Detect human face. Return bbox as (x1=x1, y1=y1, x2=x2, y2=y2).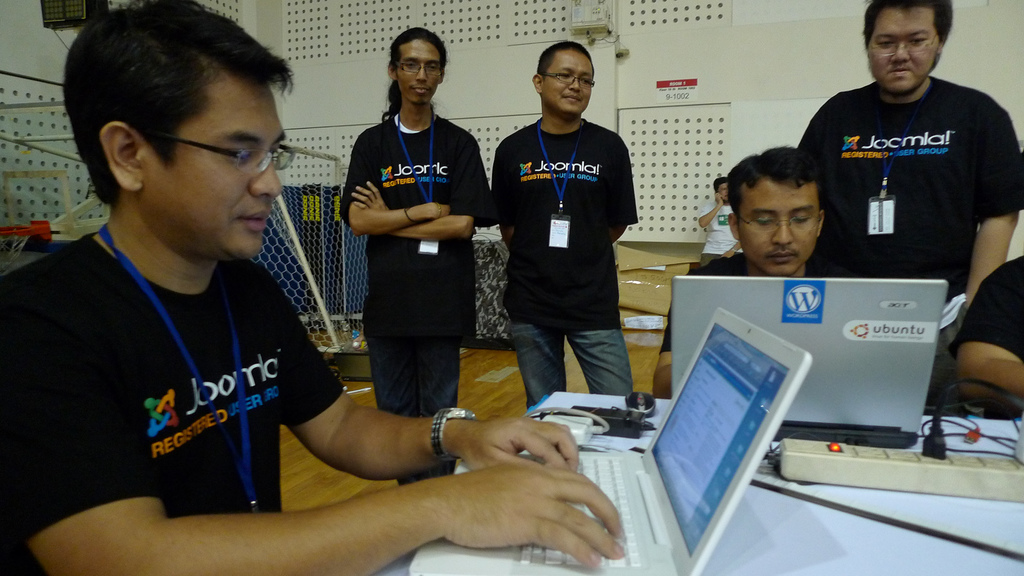
(x1=872, y1=7, x2=940, y2=87).
